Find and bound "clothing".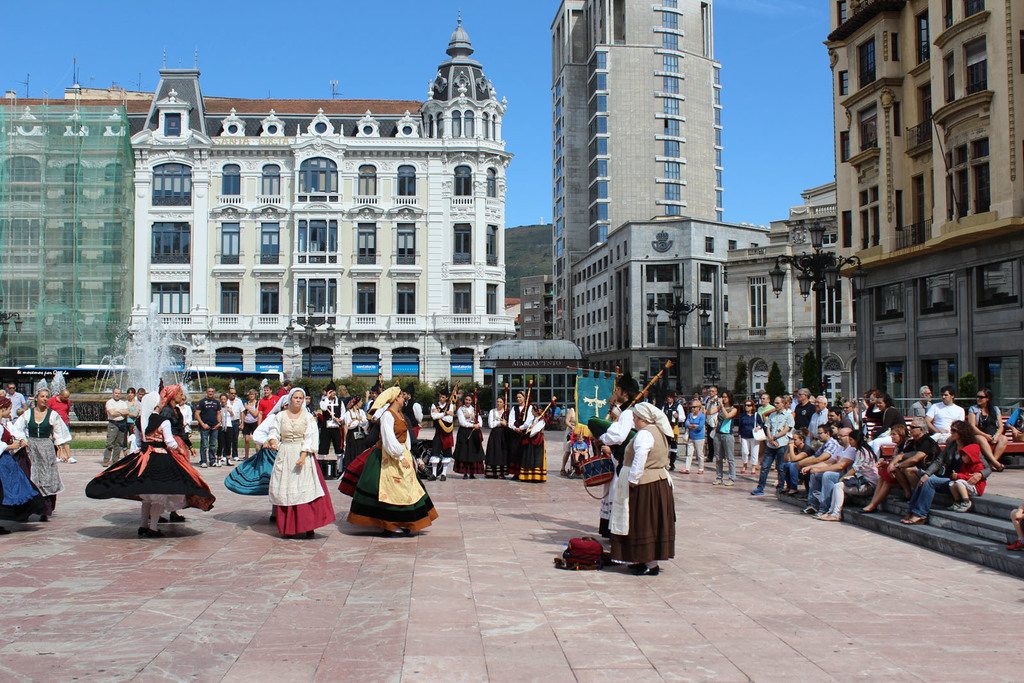
Bound: bbox(499, 398, 545, 480).
